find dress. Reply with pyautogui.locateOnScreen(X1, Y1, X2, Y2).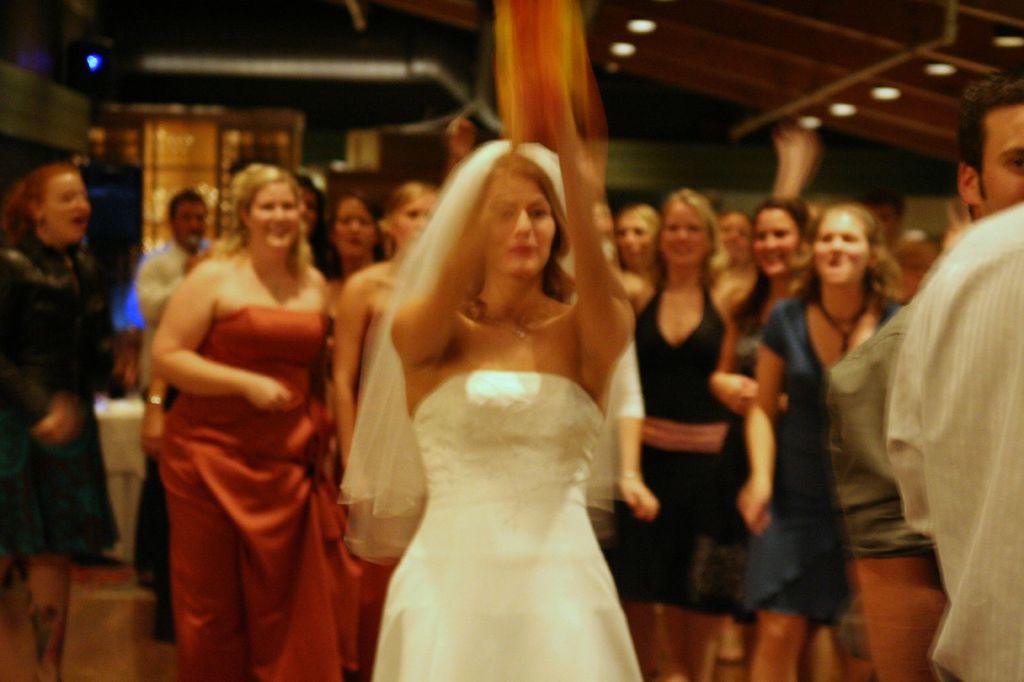
pyautogui.locateOnScreen(0, 251, 118, 554).
